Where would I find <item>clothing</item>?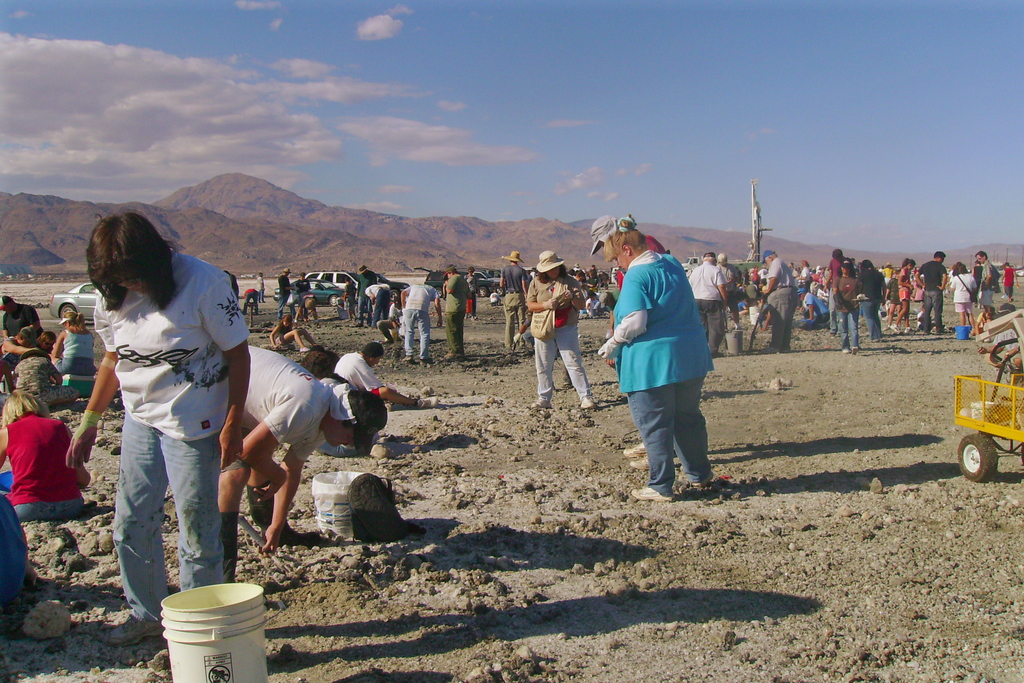
At left=607, top=248, right=728, bottom=488.
